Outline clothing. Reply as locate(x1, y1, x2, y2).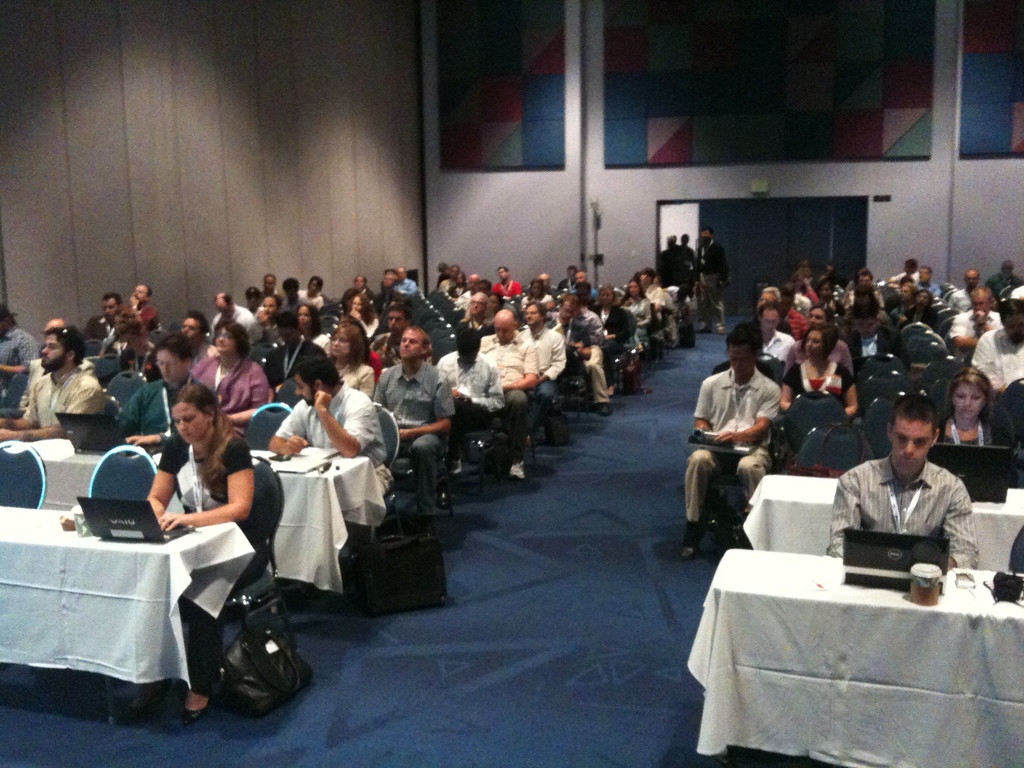
locate(551, 314, 591, 365).
